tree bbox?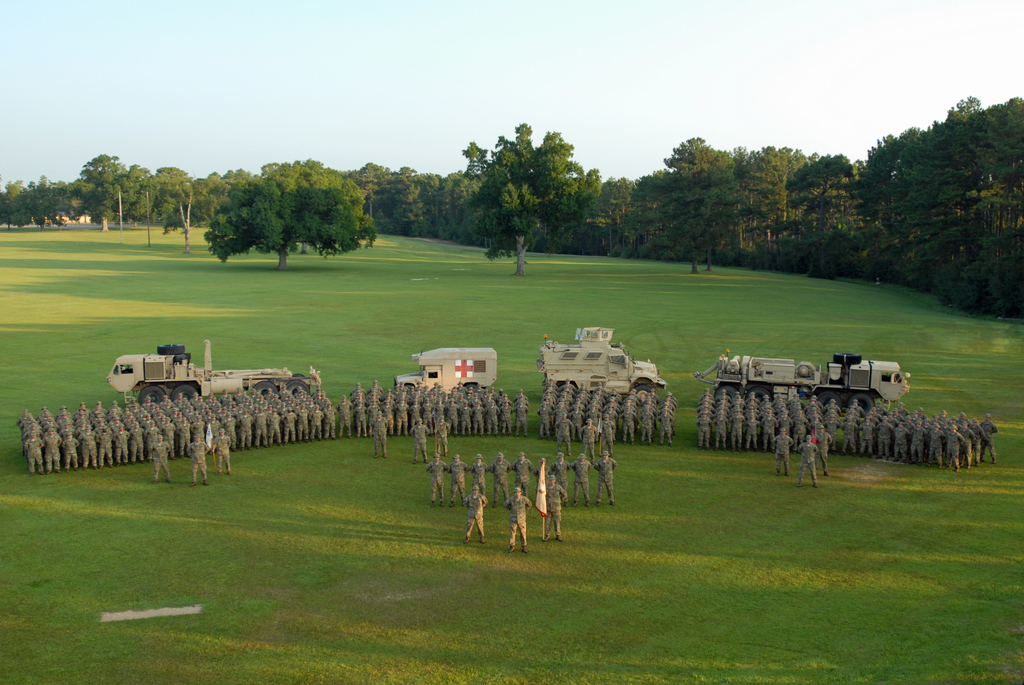
rect(600, 170, 632, 275)
